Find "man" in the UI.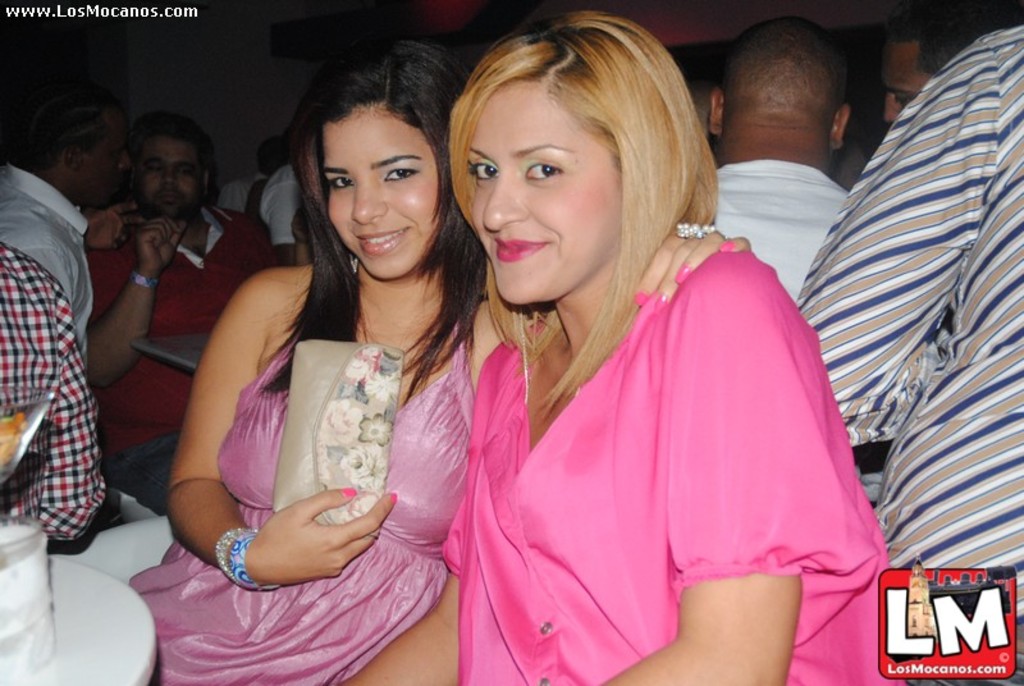
UI element at {"left": 870, "top": 6, "right": 983, "bottom": 123}.
